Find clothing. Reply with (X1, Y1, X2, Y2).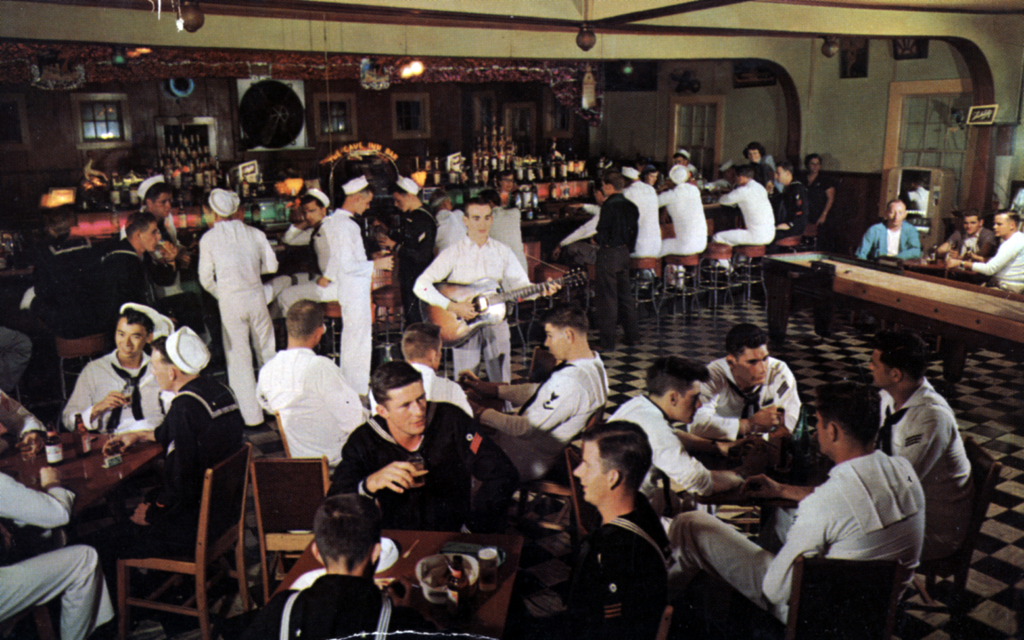
(556, 204, 604, 265).
